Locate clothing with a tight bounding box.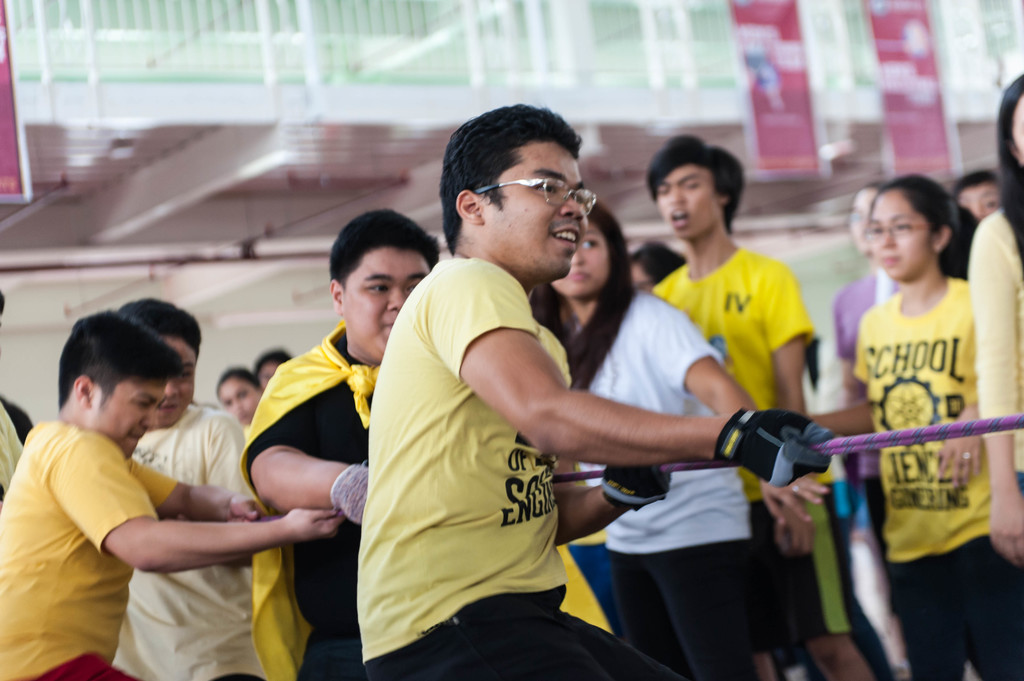
0, 390, 33, 500.
